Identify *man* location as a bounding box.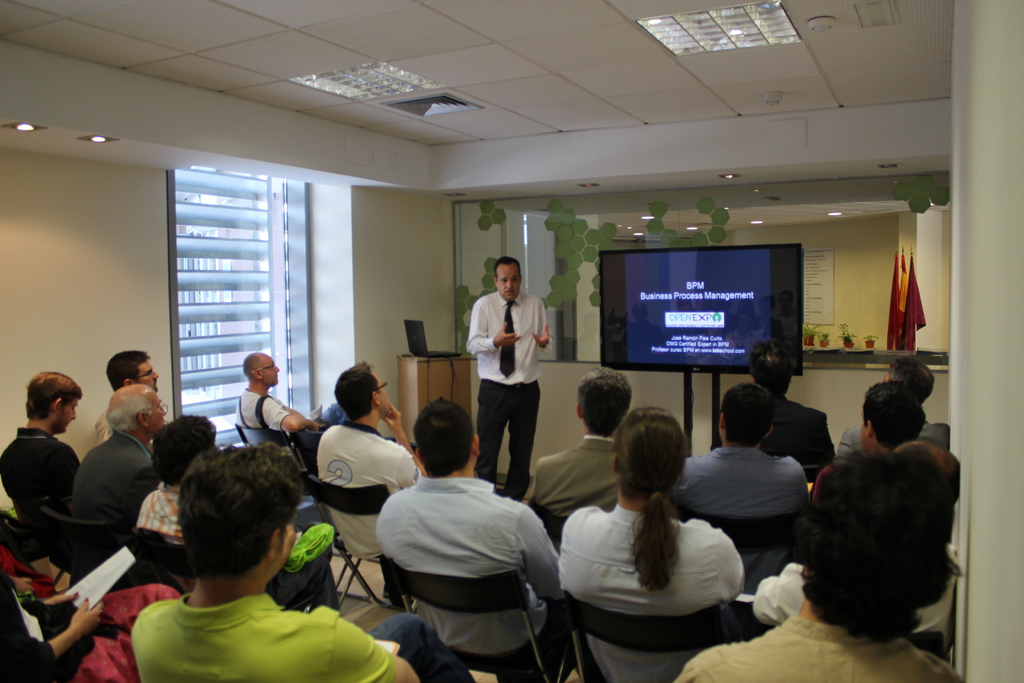
locate(239, 352, 354, 452).
